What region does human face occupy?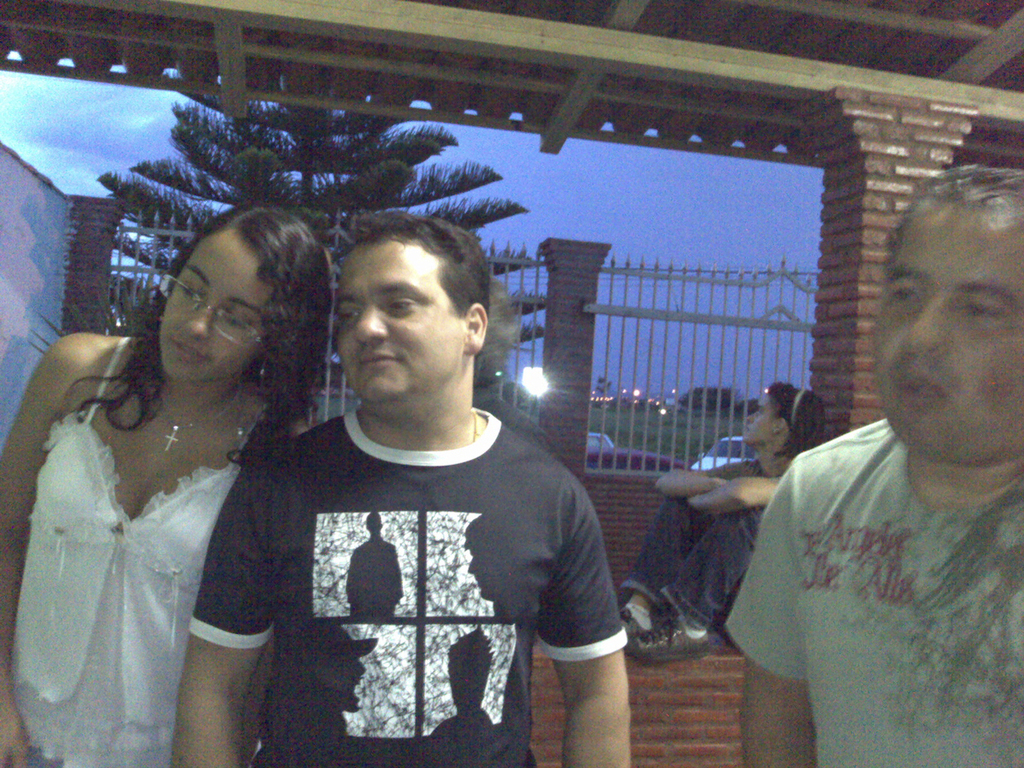
pyautogui.locateOnScreen(338, 238, 470, 406).
